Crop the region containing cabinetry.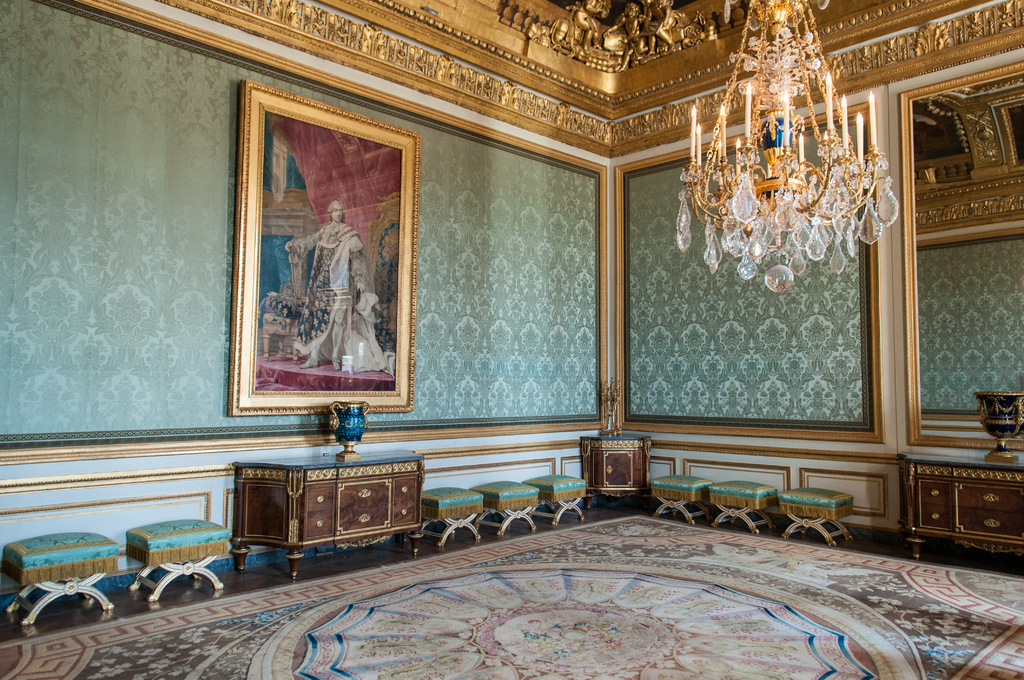
Crop region: (955, 483, 1023, 505).
